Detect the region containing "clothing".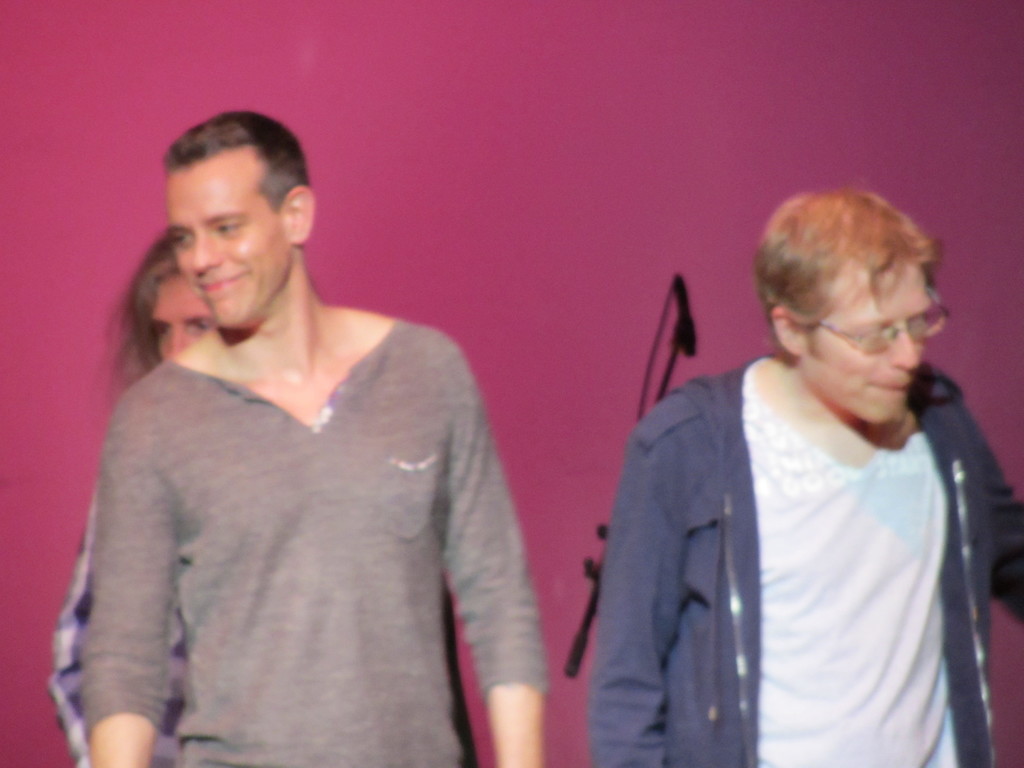
crop(44, 486, 193, 767).
